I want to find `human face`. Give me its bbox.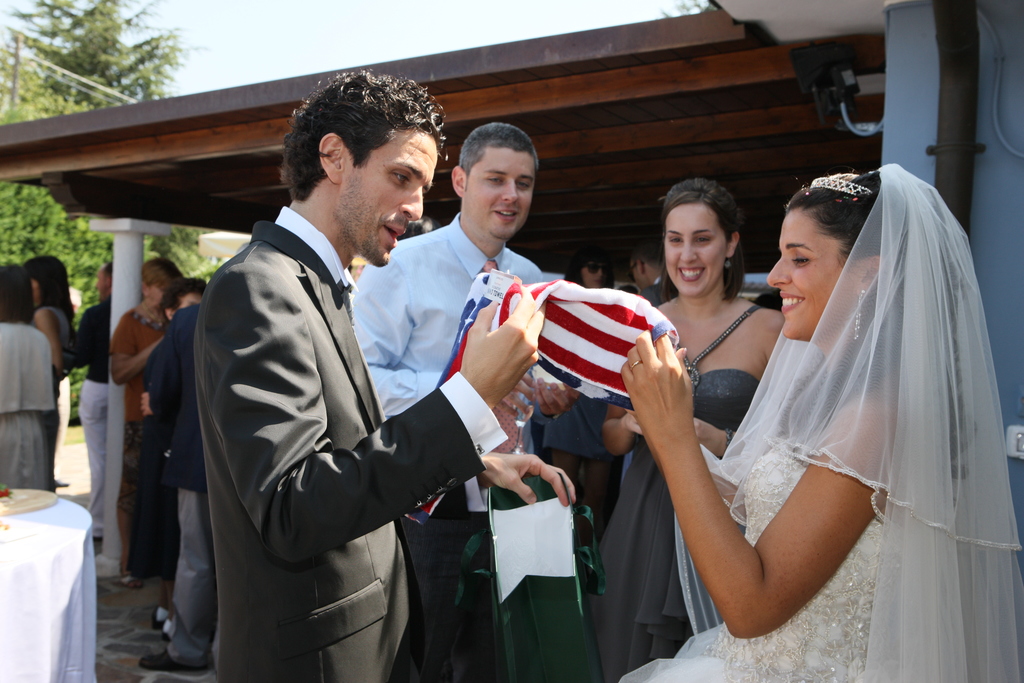
[662,208,724,288].
